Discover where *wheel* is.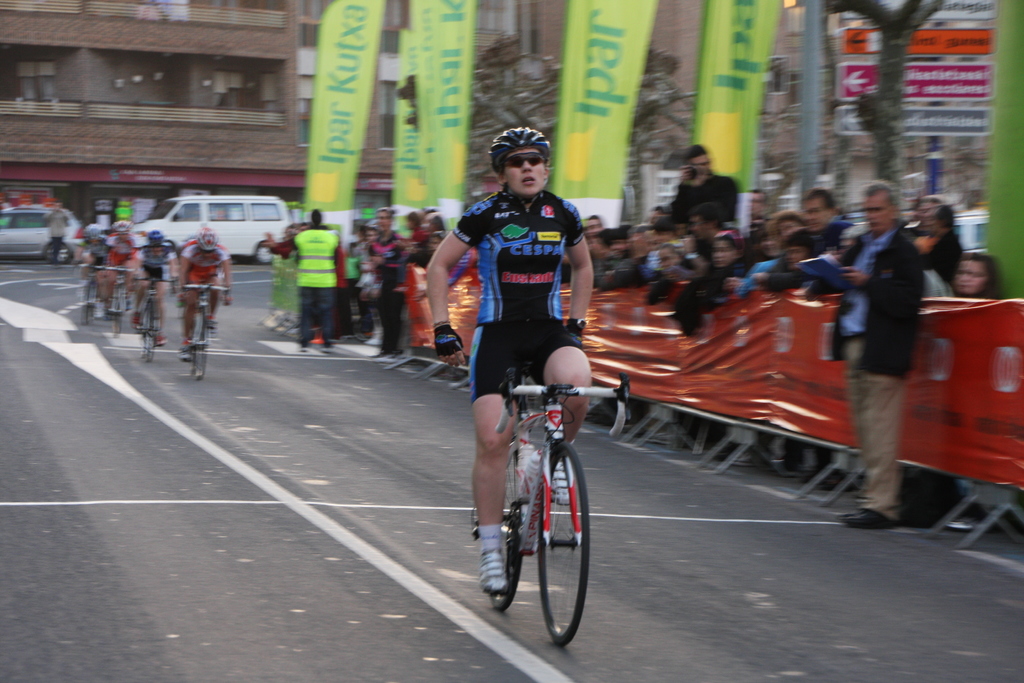
Discovered at Rect(196, 325, 211, 383).
